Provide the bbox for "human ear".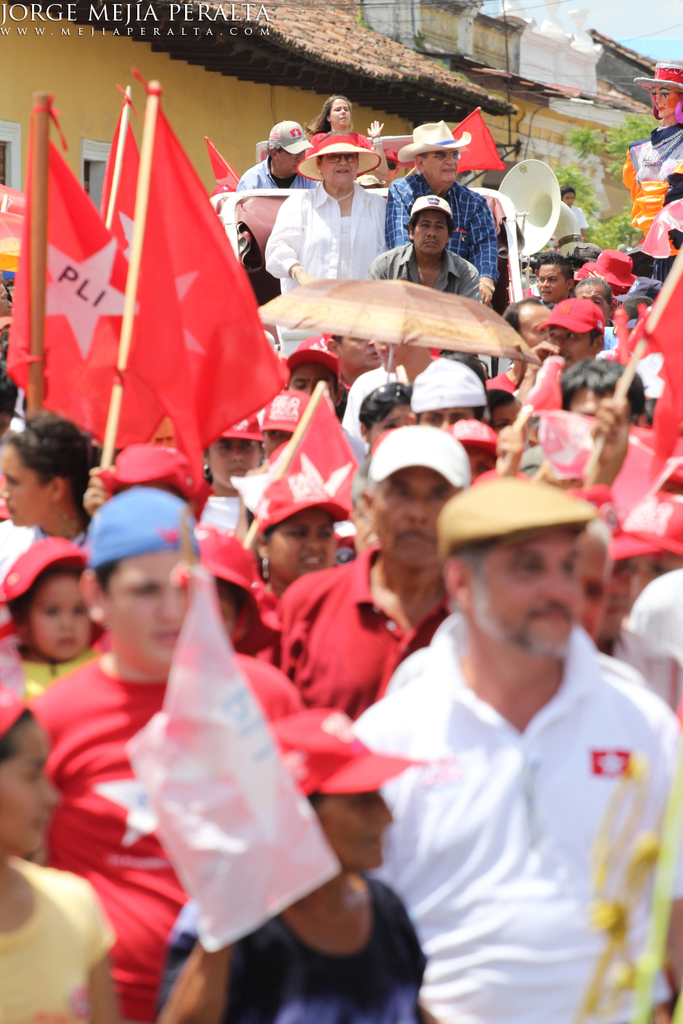
(left=441, top=562, right=474, bottom=608).
